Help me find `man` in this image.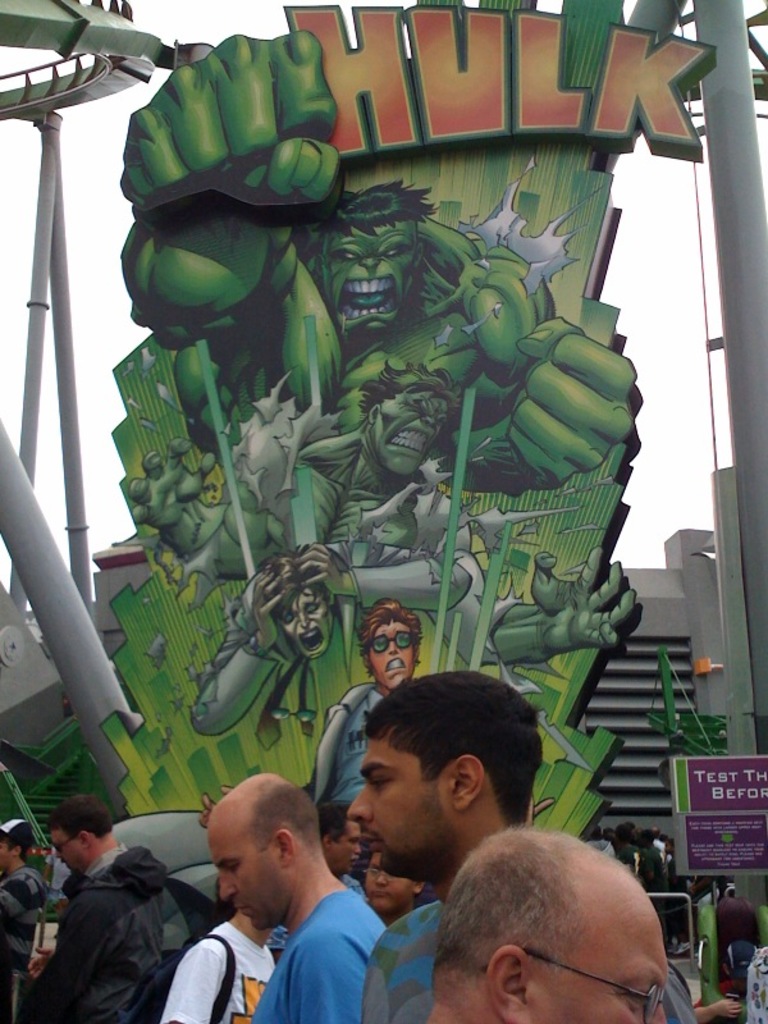
Found it: [425, 828, 668, 1023].
